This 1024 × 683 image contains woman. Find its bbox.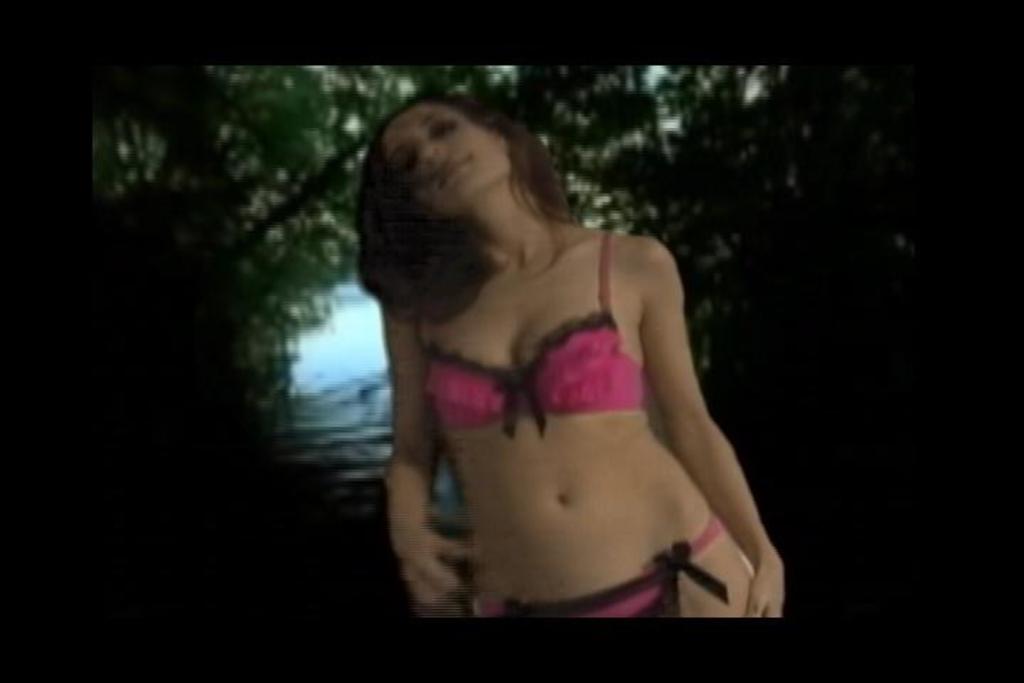
[341,51,816,628].
